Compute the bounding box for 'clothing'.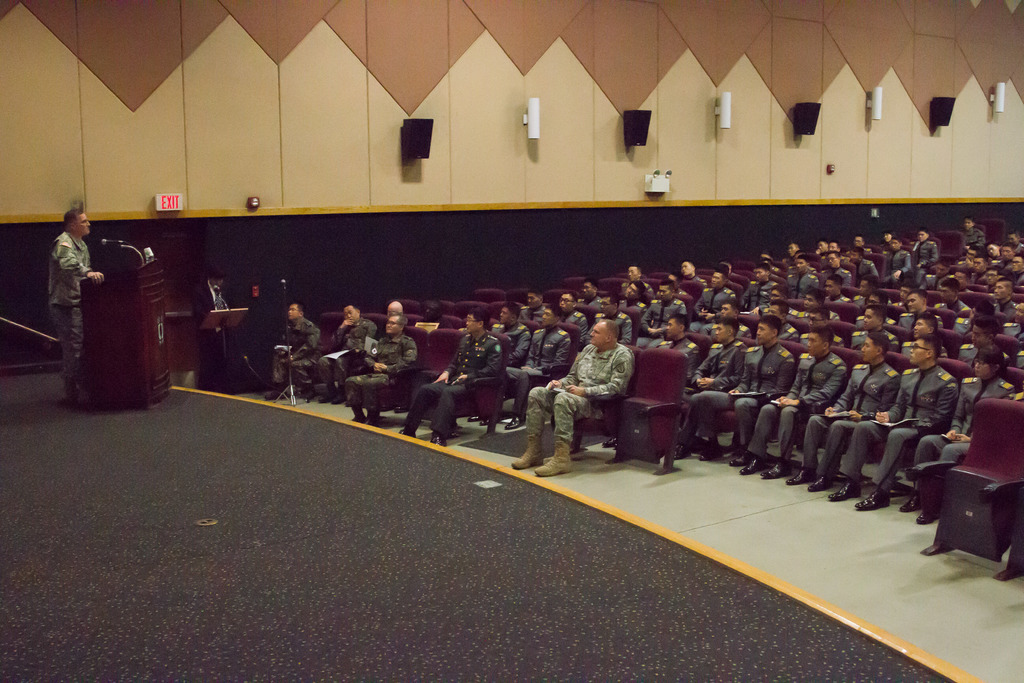
559:310:582:325.
